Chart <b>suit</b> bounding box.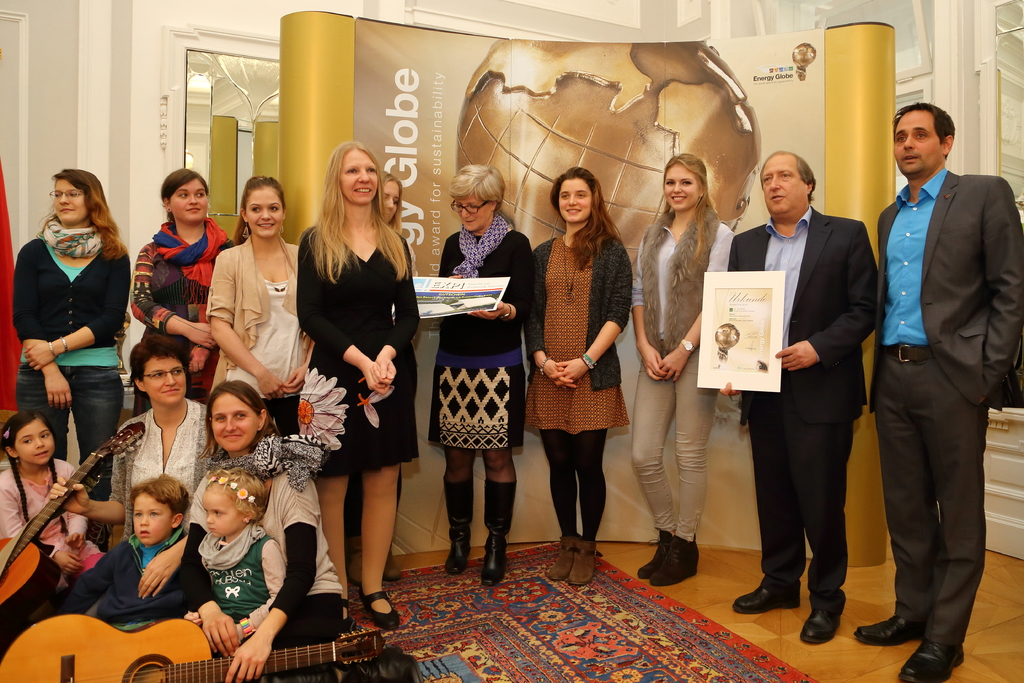
Charted: detection(724, 205, 876, 618).
